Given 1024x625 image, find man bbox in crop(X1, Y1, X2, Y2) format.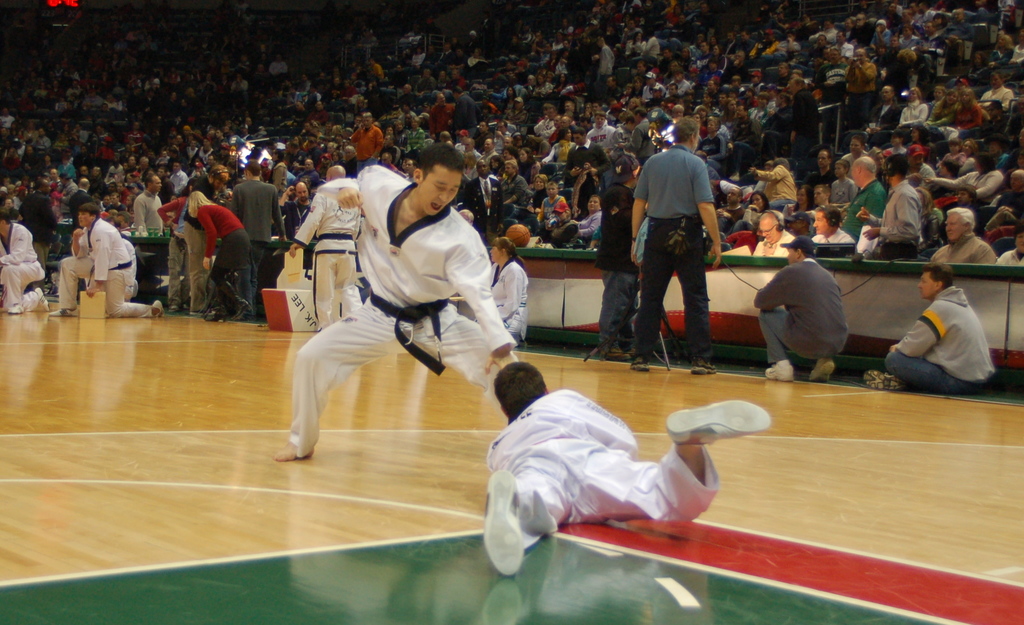
crop(785, 75, 822, 179).
